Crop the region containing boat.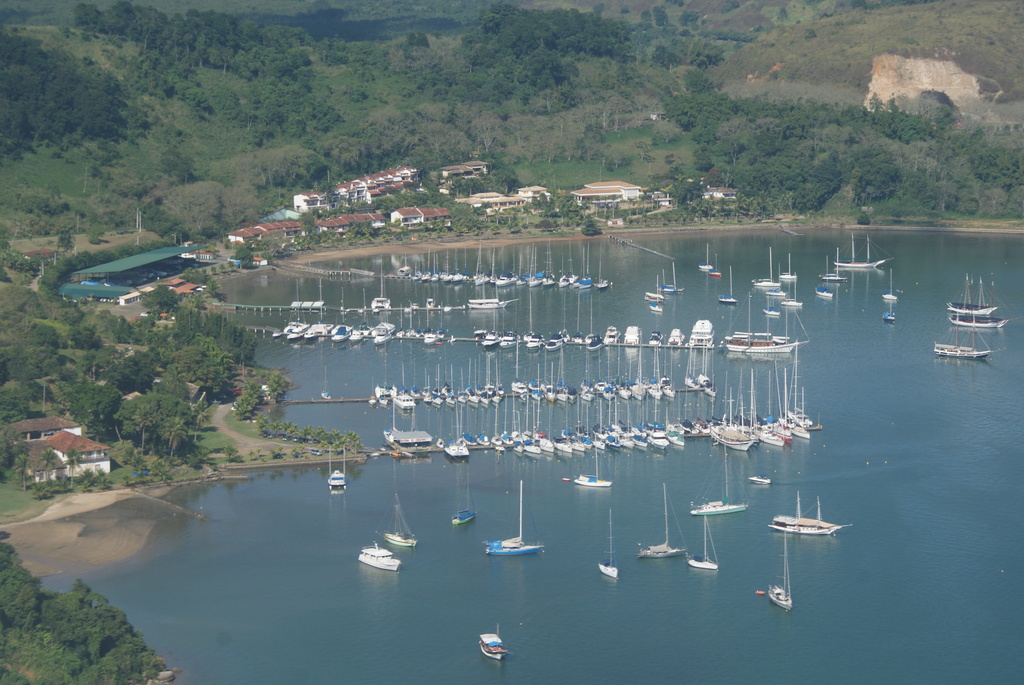
Crop region: <region>597, 508, 620, 577</region>.
